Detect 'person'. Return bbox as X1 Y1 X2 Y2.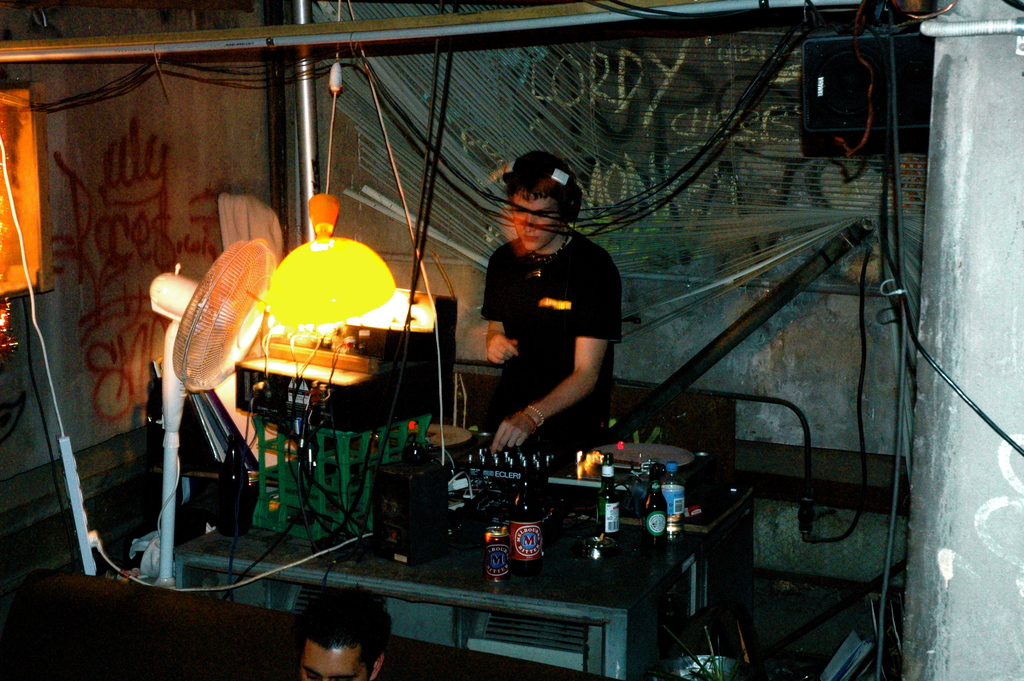
299 586 390 680.
